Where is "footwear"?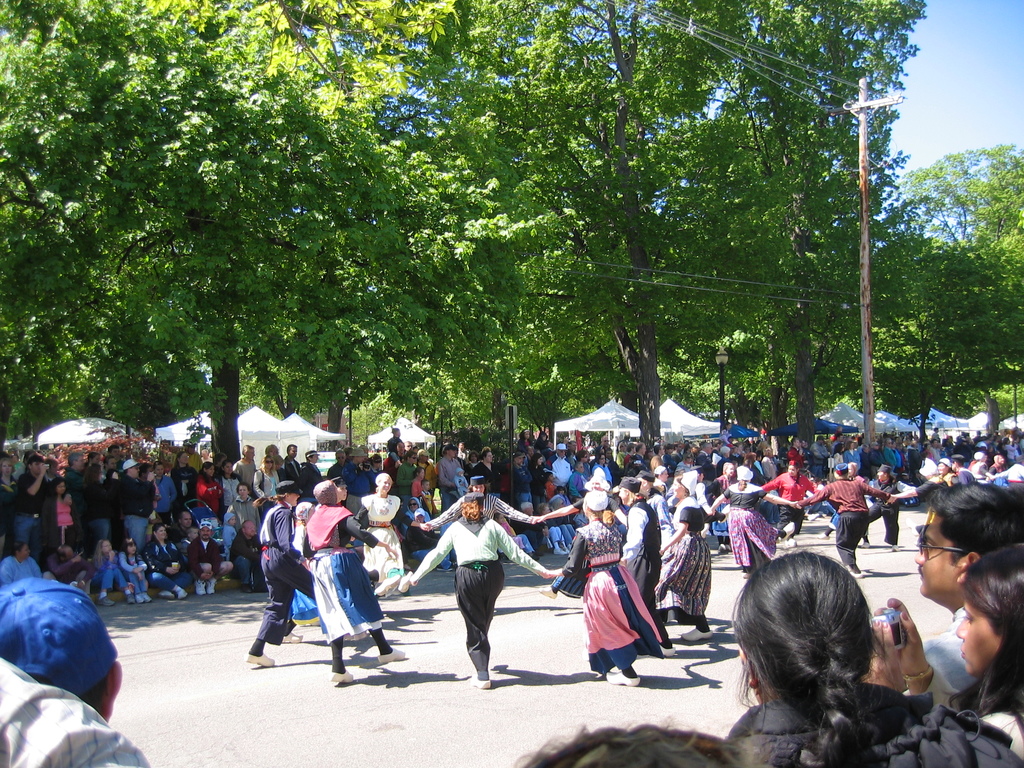
x1=95 y1=593 x2=116 y2=605.
